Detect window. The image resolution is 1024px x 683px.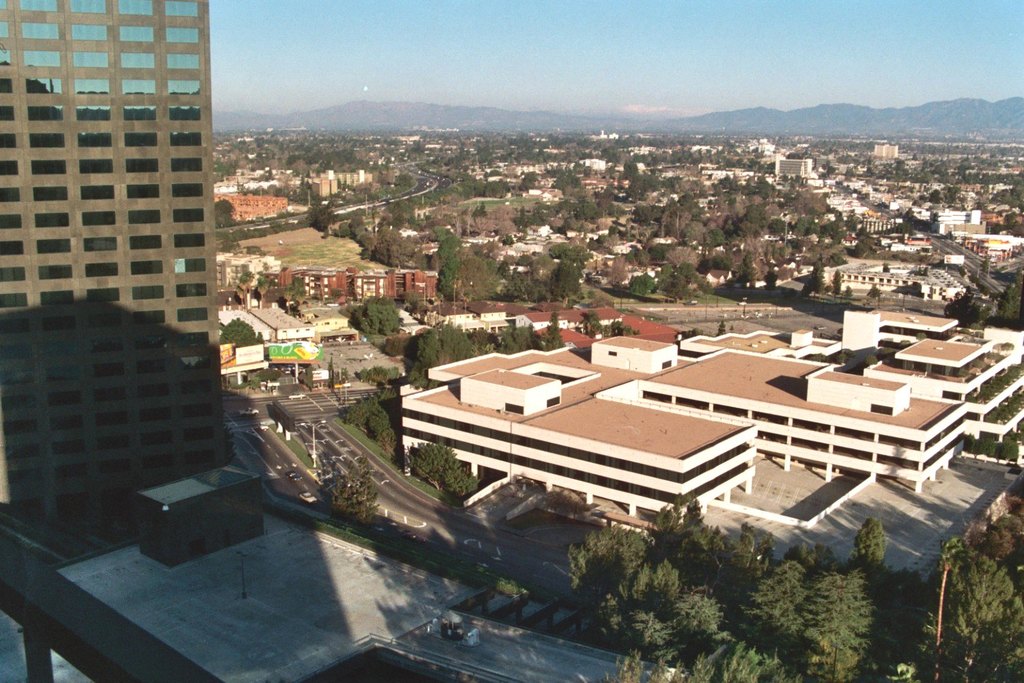
(left=27, top=134, right=66, bottom=150).
